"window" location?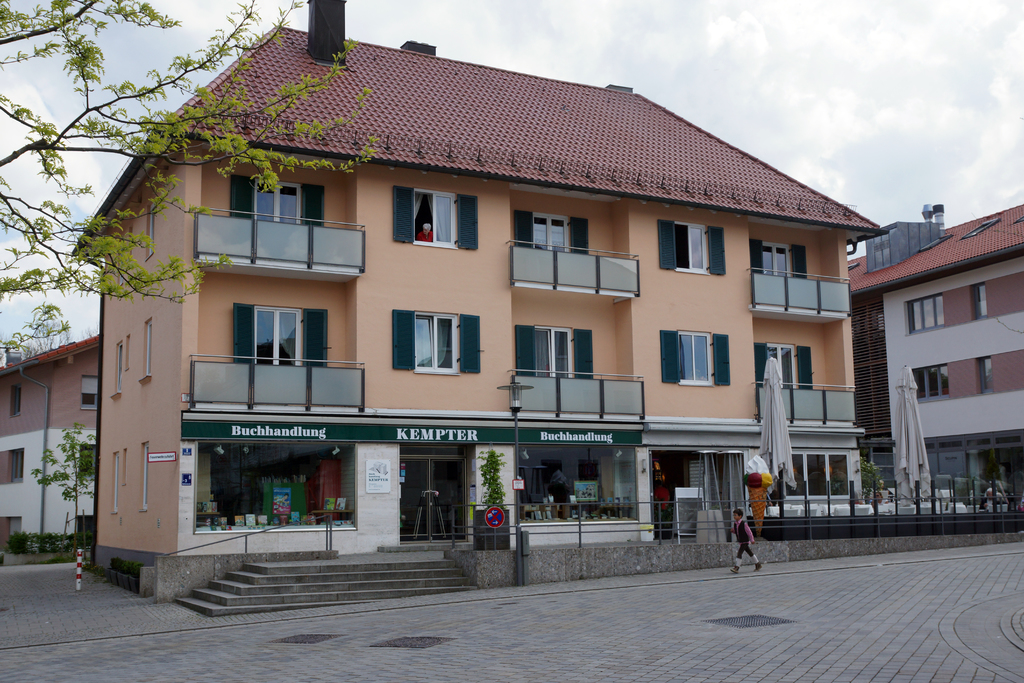
x1=781 y1=446 x2=858 y2=498
